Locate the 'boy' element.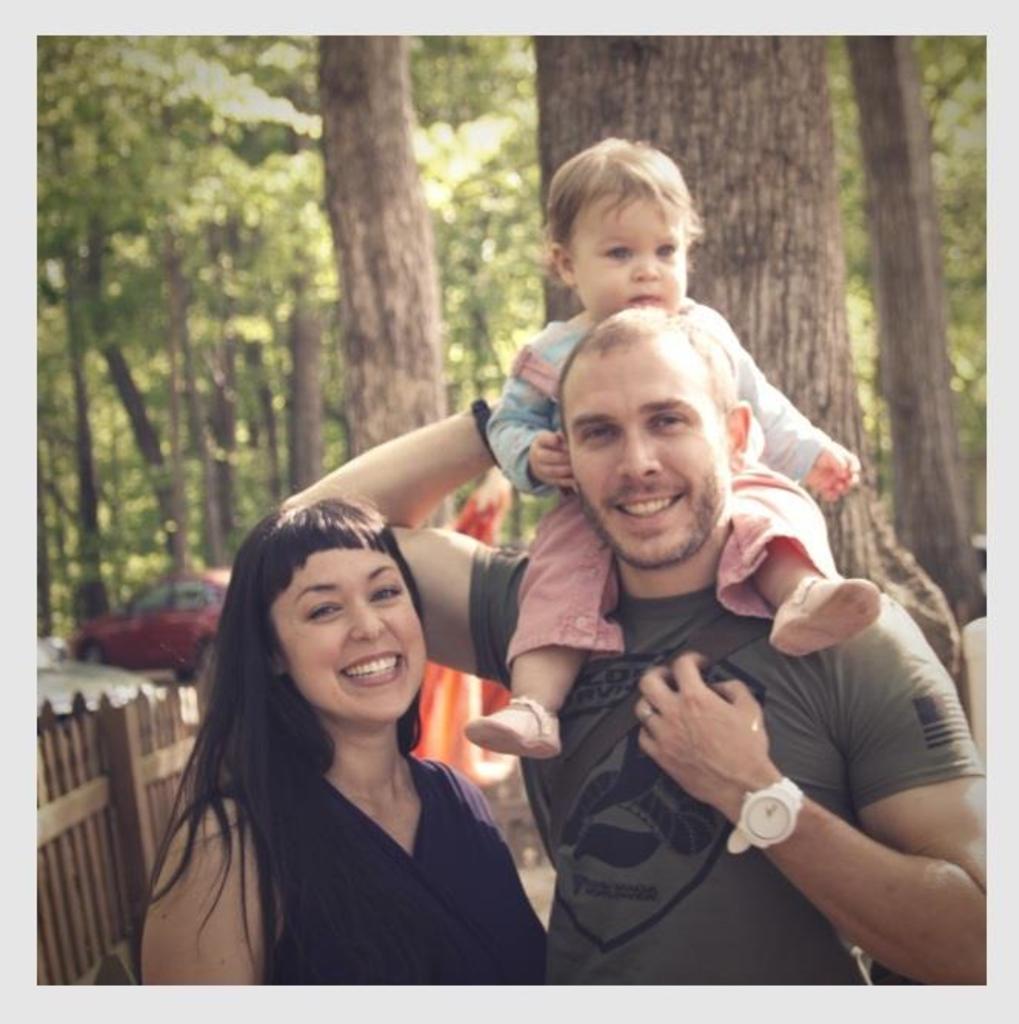
Element bbox: bbox=(451, 125, 867, 761).
